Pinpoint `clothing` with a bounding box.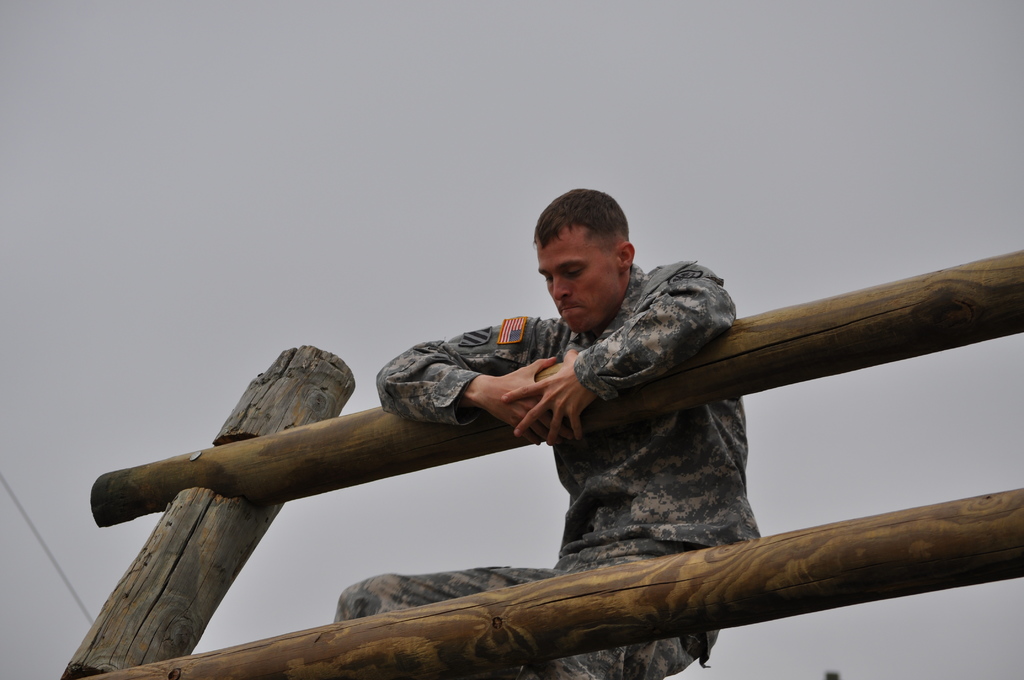
bbox=(340, 249, 778, 679).
